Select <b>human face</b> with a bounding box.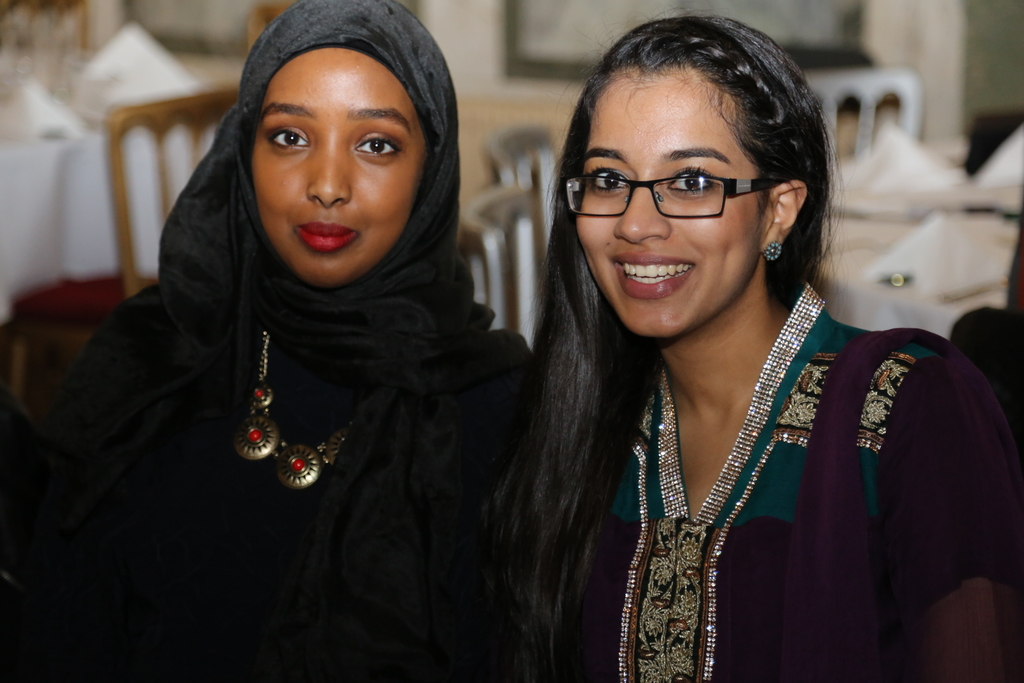
x1=250 y1=47 x2=428 y2=278.
